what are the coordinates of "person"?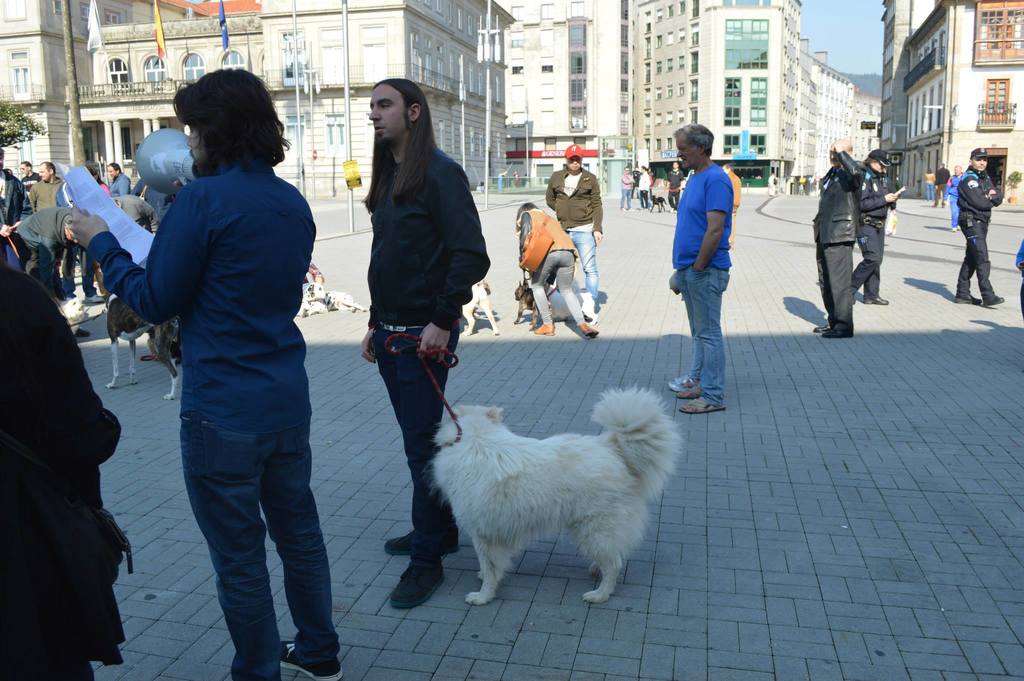
(x1=0, y1=146, x2=26, y2=269).
